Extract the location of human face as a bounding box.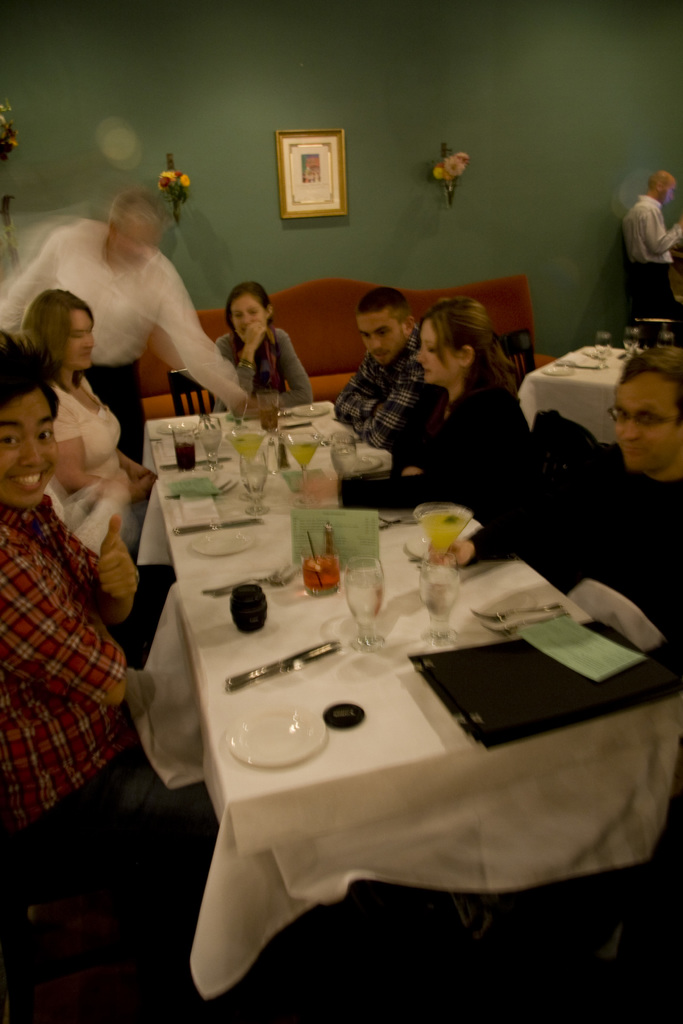
[left=413, top=312, right=466, bottom=388].
